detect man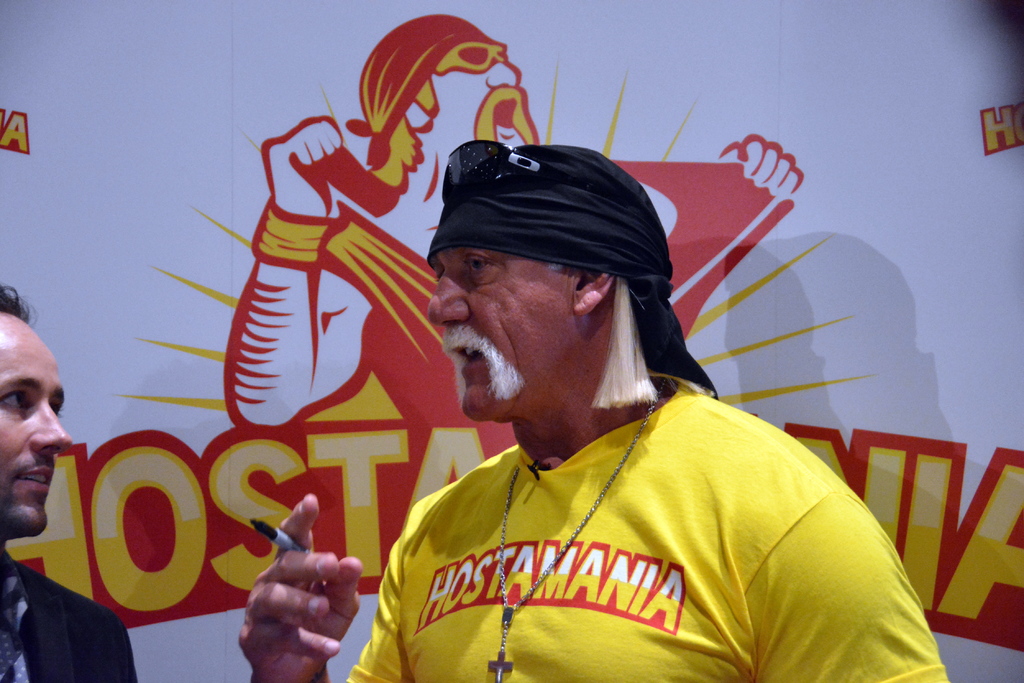
0:284:138:682
